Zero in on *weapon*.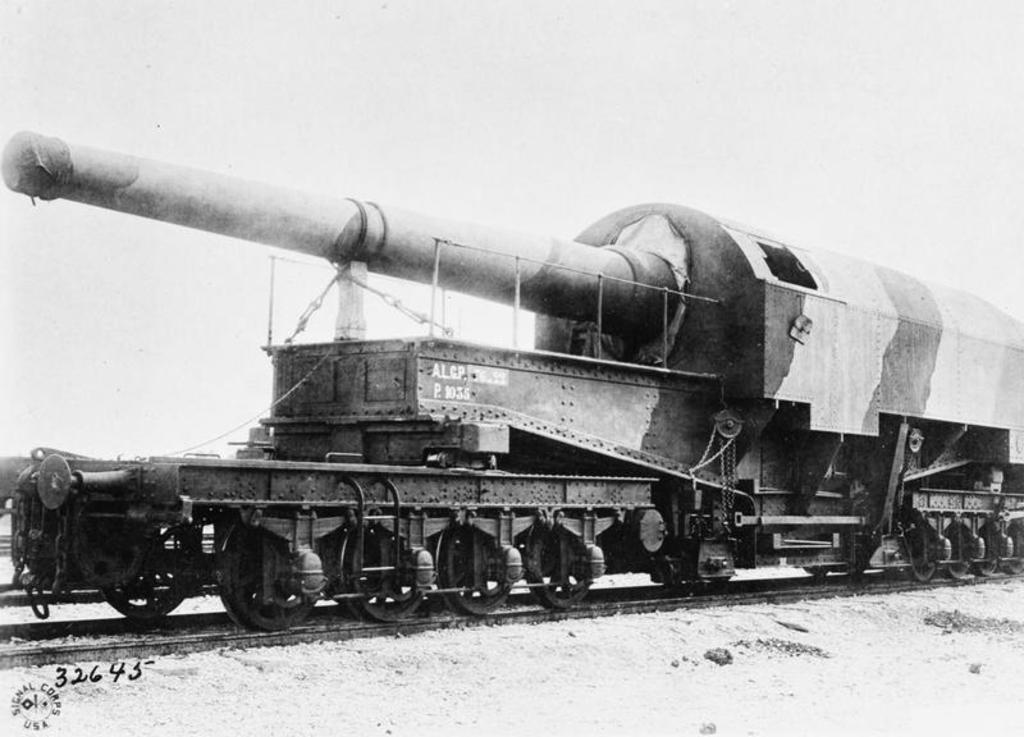
Zeroed in: 0, 127, 1023, 462.
